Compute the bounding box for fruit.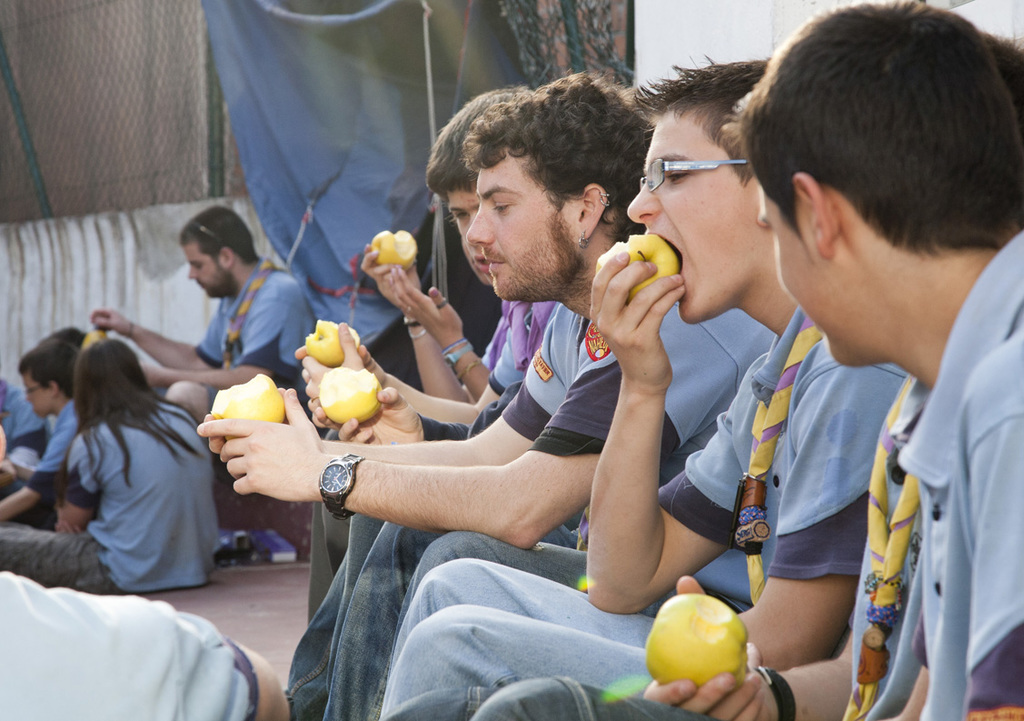
<box>641,590,756,692</box>.
